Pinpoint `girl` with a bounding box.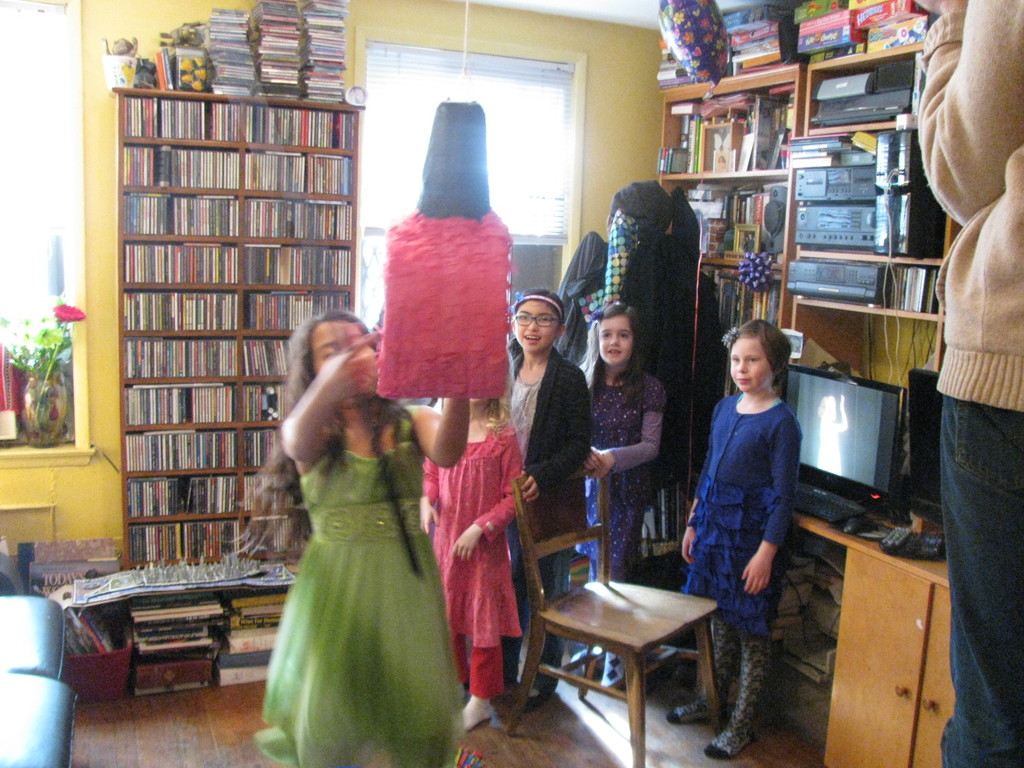
box=[419, 397, 524, 727].
